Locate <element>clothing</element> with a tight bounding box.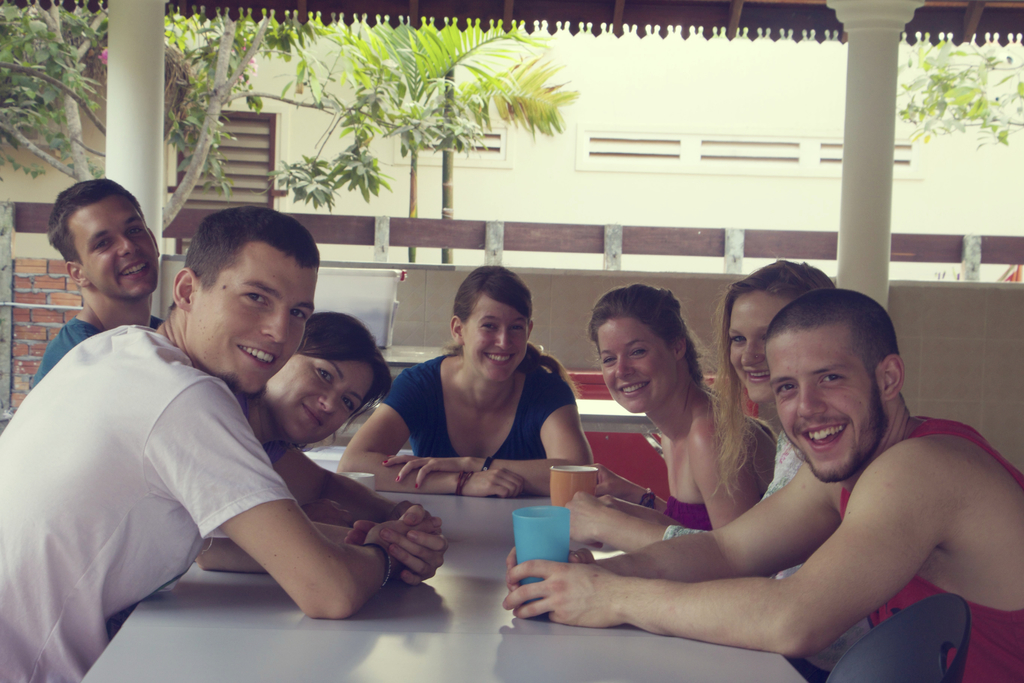
<box>28,312,164,391</box>.
